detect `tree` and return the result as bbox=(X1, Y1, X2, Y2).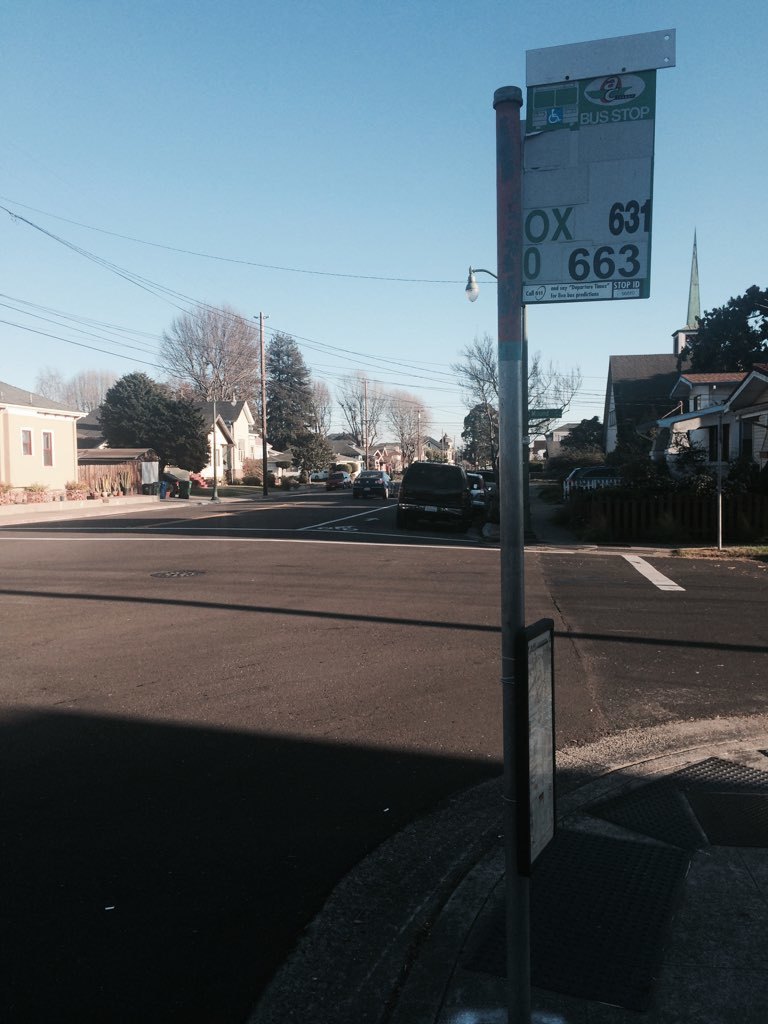
bbox=(83, 372, 211, 518).
